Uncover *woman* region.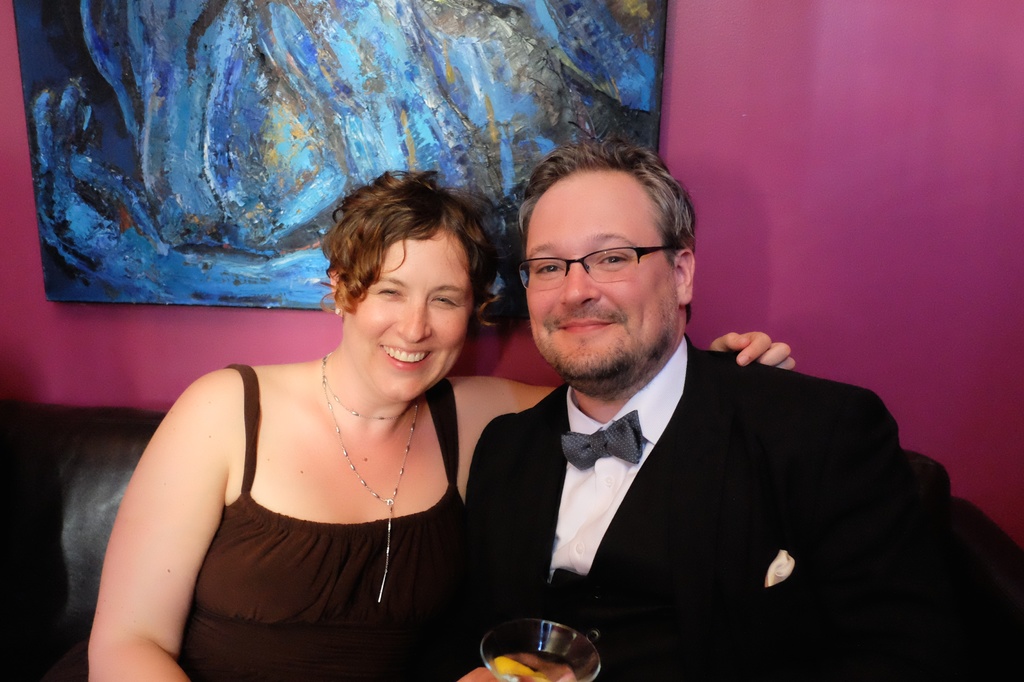
Uncovered: left=84, top=169, right=793, bottom=681.
